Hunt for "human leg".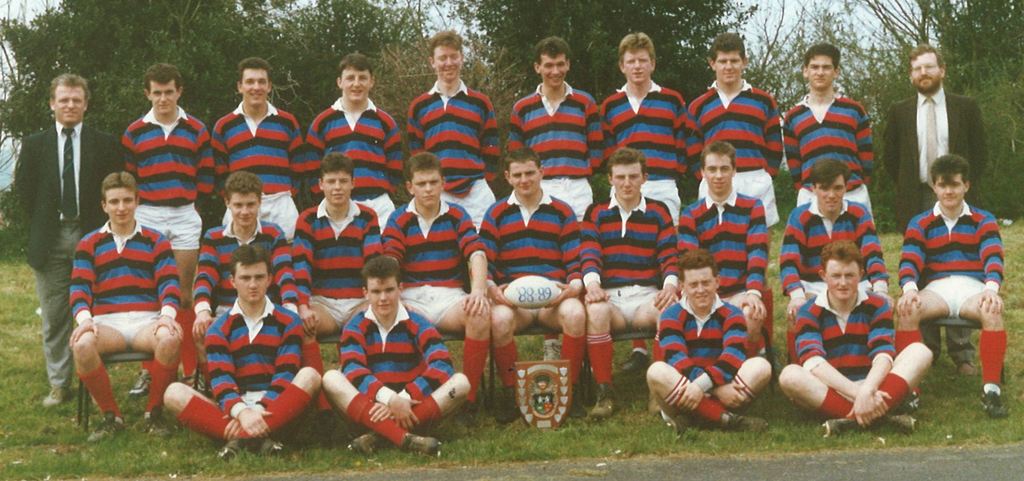
Hunted down at 33 225 77 404.
